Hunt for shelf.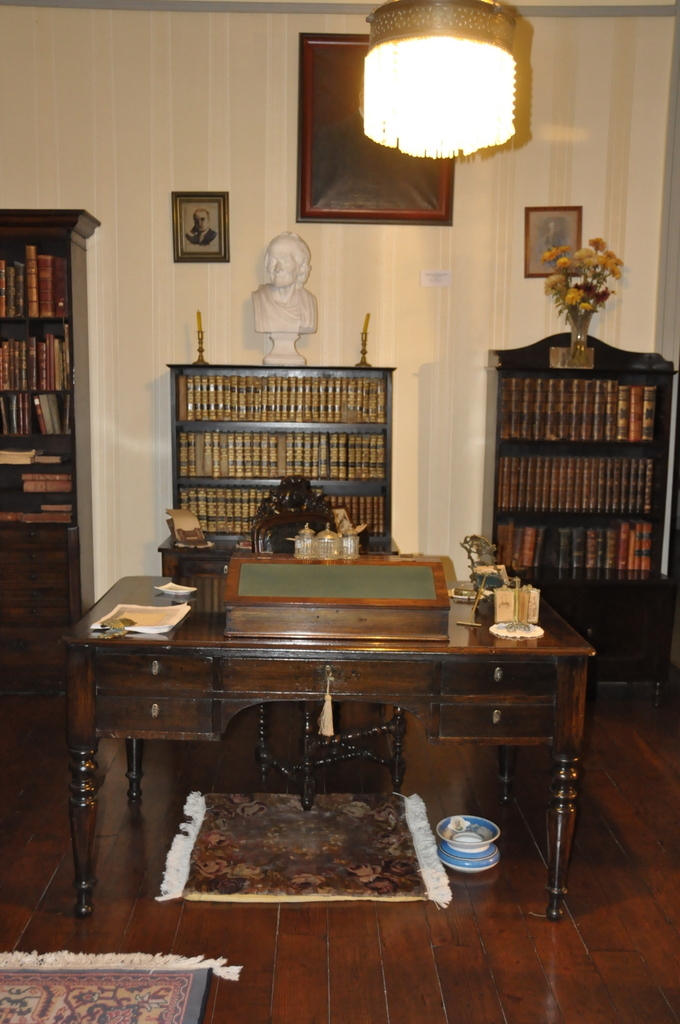
Hunted down at box=[0, 386, 85, 447].
